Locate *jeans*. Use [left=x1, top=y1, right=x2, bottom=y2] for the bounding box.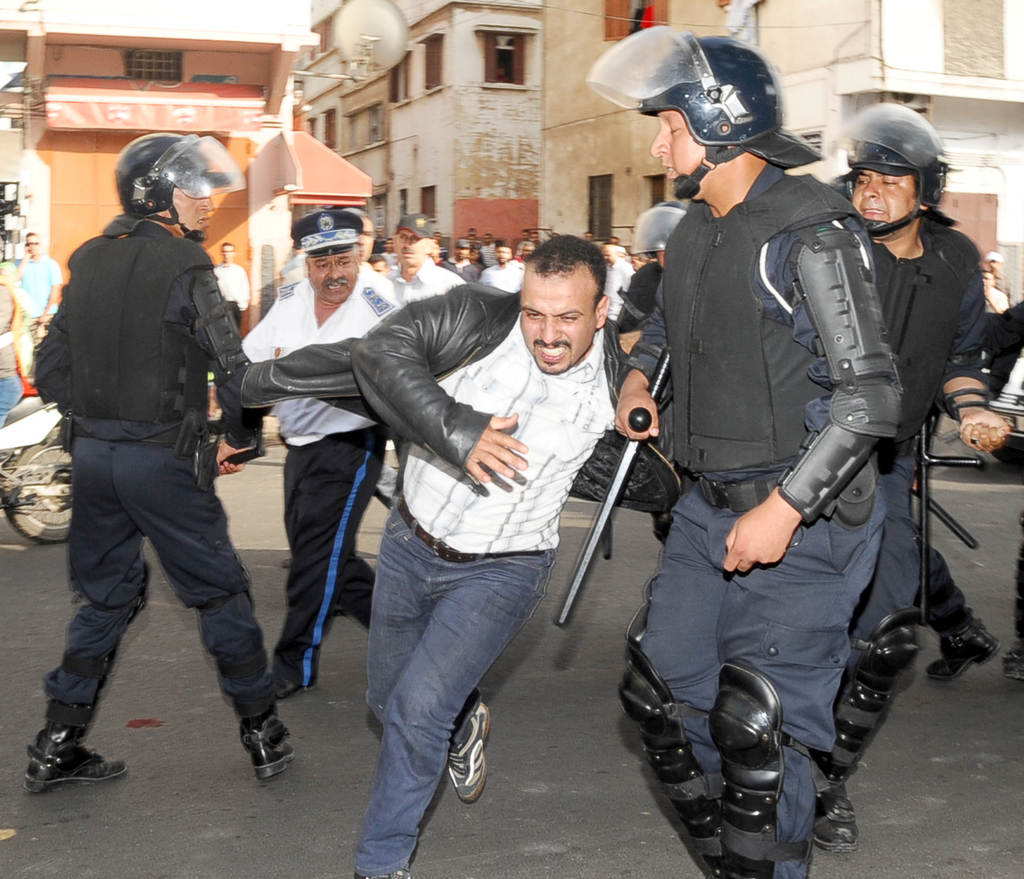
[left=339, top=539, right=538, bottom=856].
